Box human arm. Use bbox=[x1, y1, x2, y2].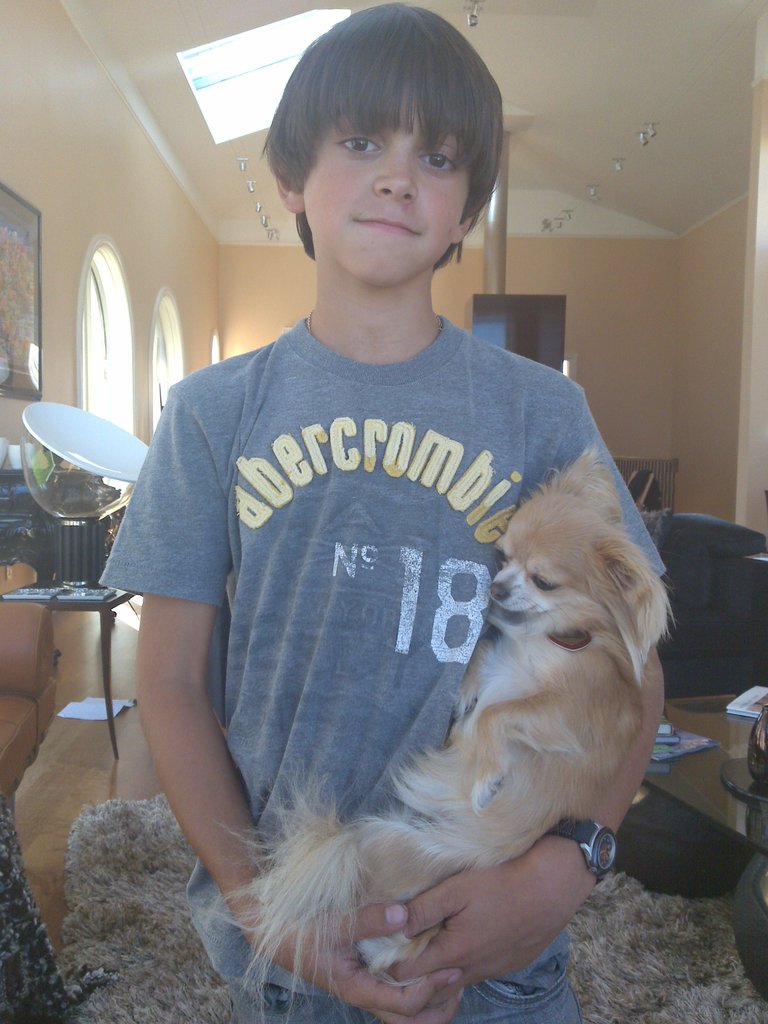
bbox=[380, 392, 674, 1001].
